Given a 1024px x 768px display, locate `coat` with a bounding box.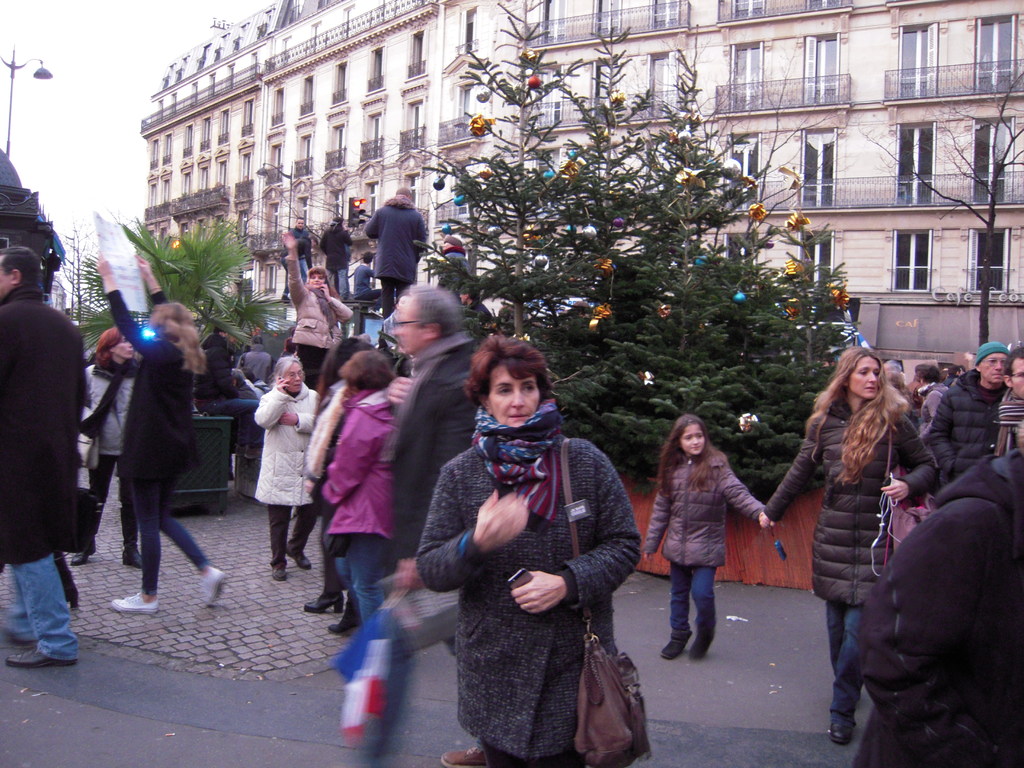
Located: x1=0 y1=280 x2=91 y2=566.
